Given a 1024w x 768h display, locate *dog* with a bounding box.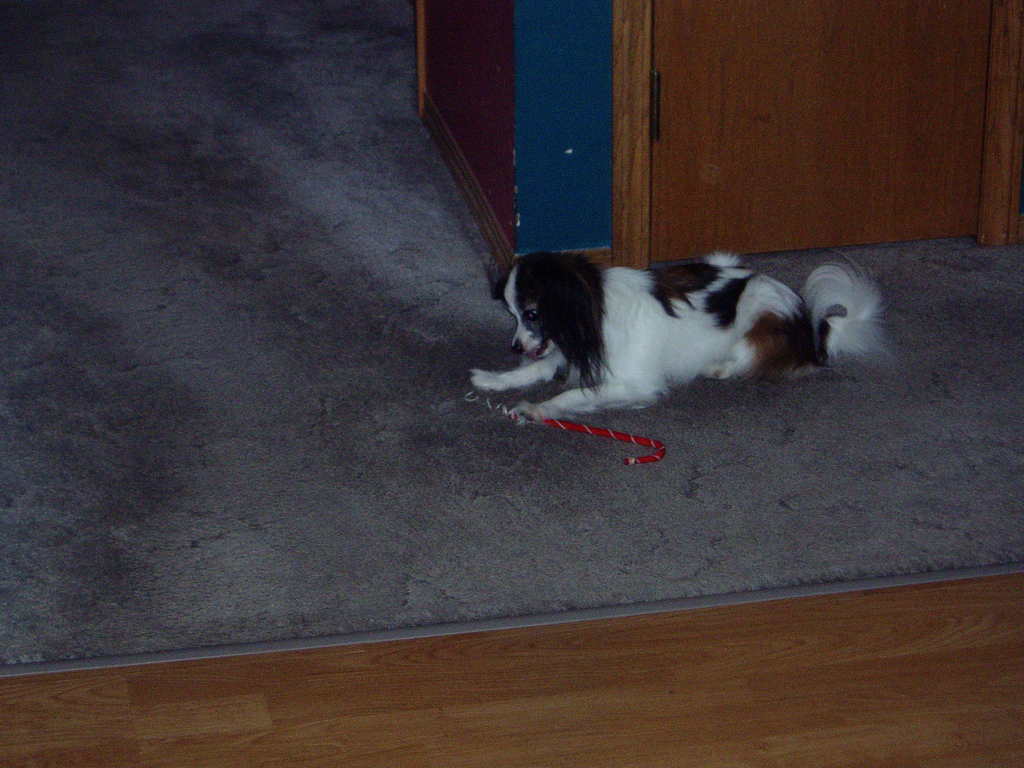
Located: {"left": 459, "top": 245, "right": 888, "bottom": 425}.
